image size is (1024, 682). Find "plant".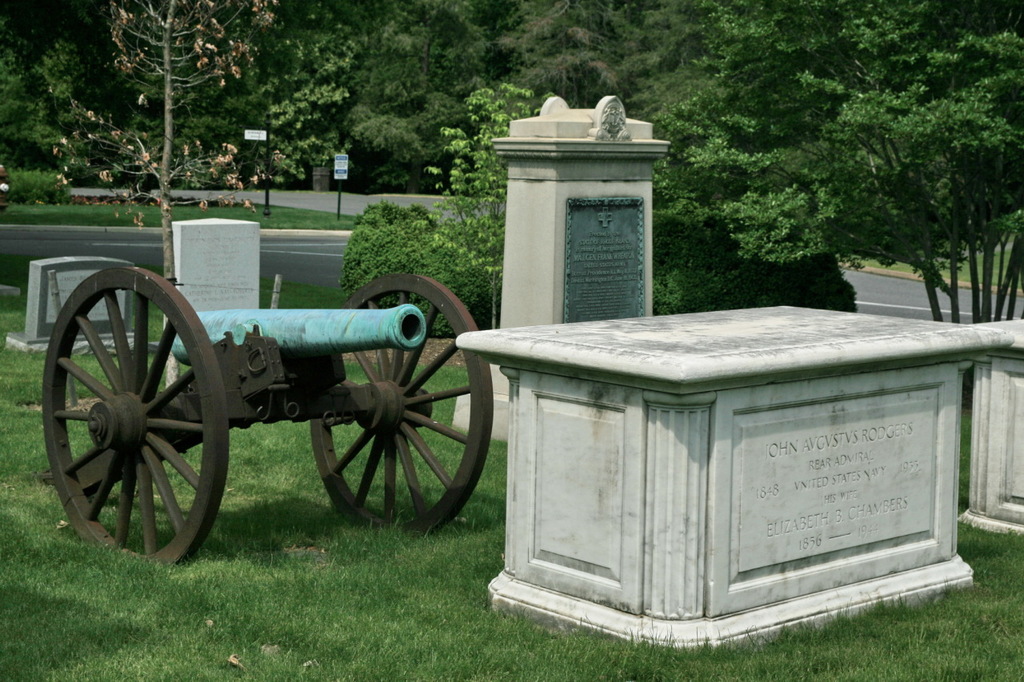
bbox=(0, 161, 367, 233).
